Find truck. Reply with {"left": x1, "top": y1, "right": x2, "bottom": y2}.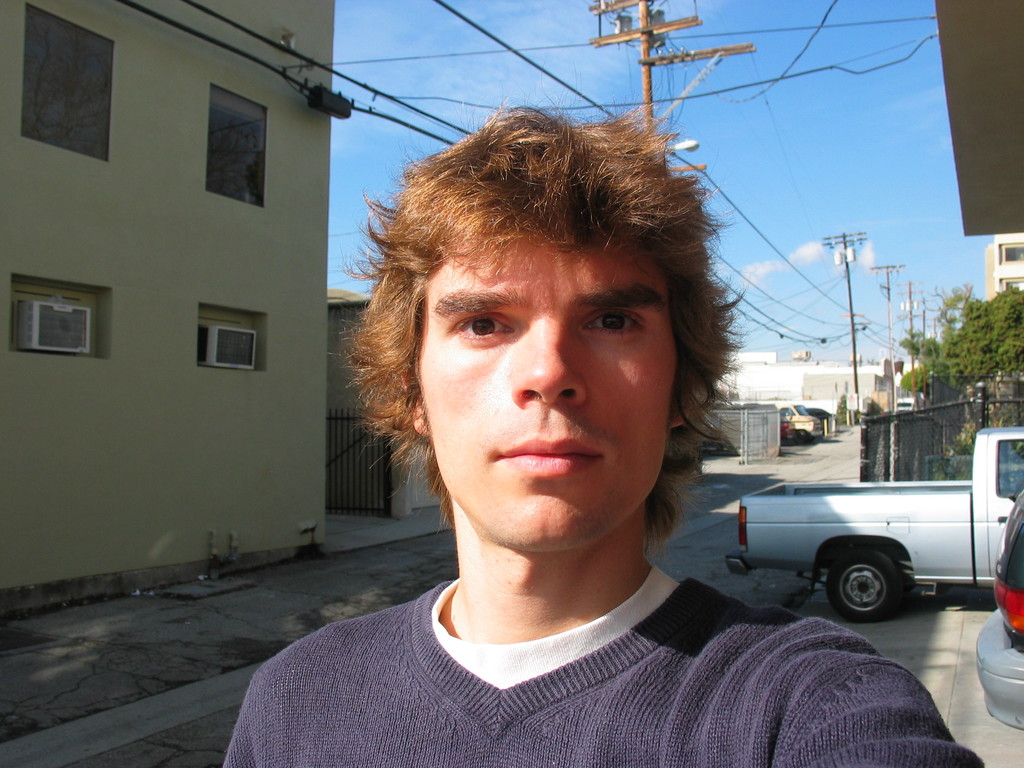
{"left": 727, "top": 424, "right": 1023, "bottom": 627}.
